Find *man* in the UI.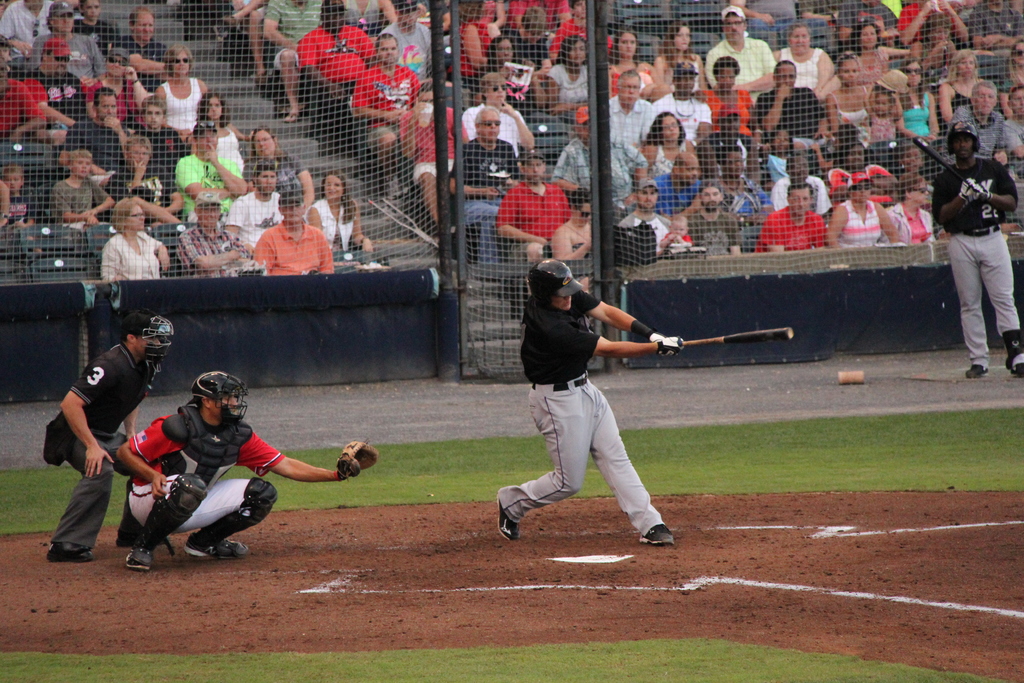
UI element at select_region(110, 7, 173, 94).
